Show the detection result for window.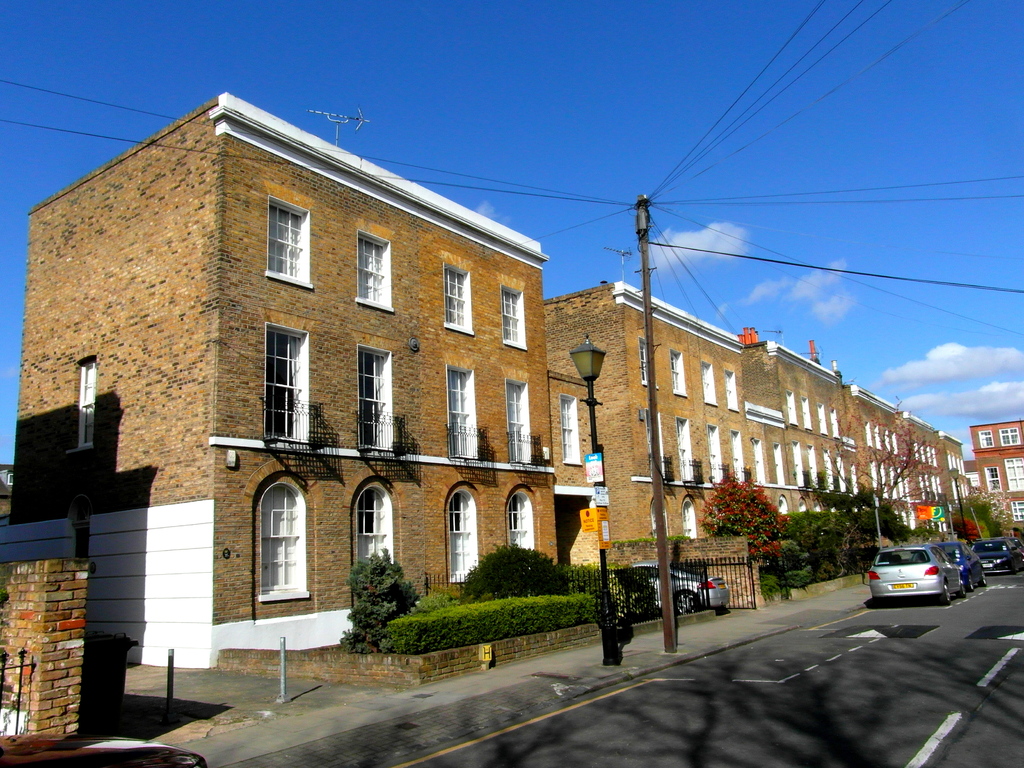
[806, 444, 820, 491].
